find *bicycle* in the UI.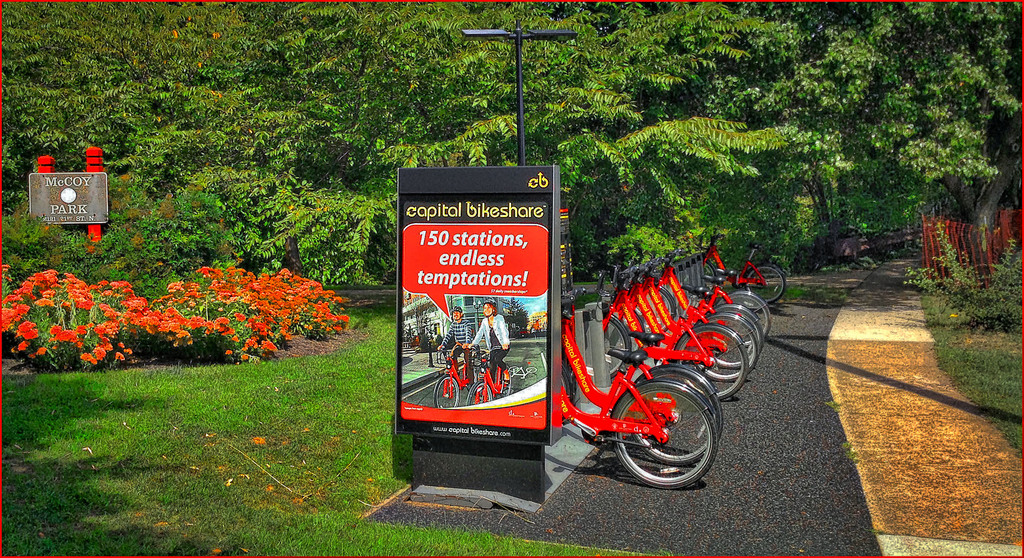
UI element at [562,299,720,483].
